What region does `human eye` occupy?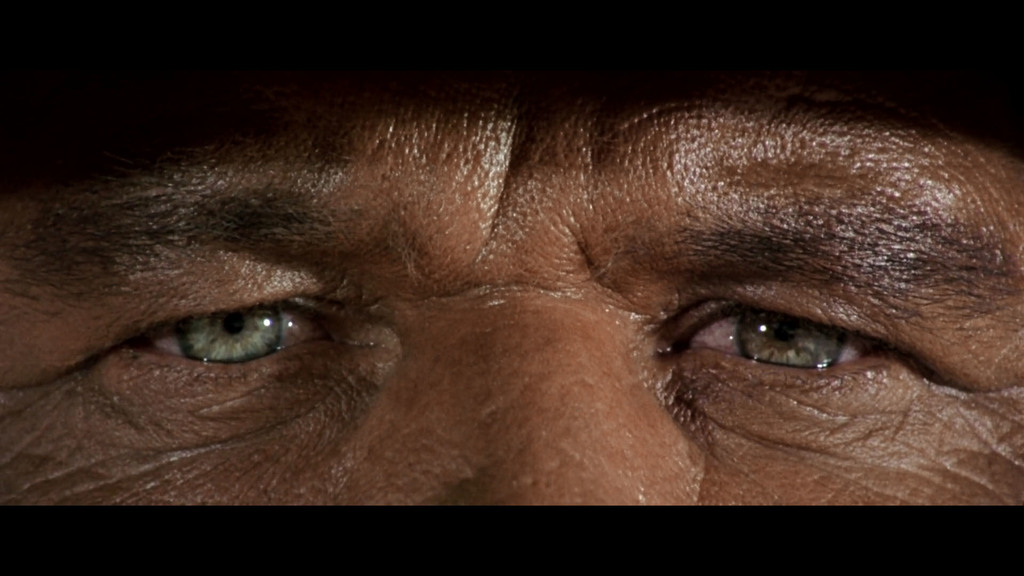
rect(634, 246, 943, 430).
